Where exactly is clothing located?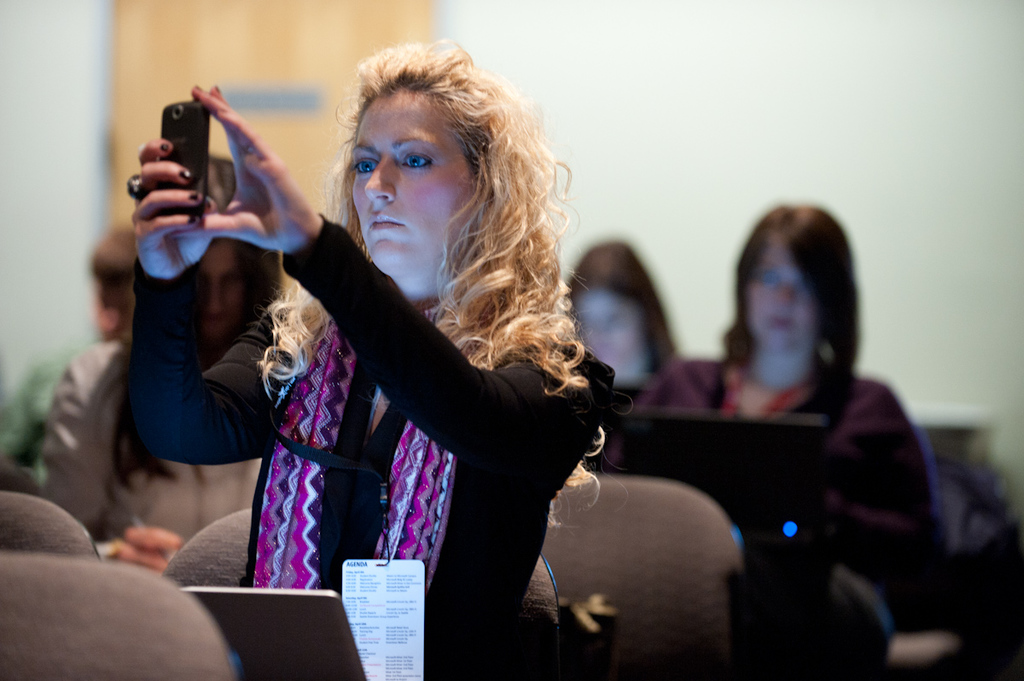
Its bounding box is (left=637, top=346, right=945, bottom=628).
